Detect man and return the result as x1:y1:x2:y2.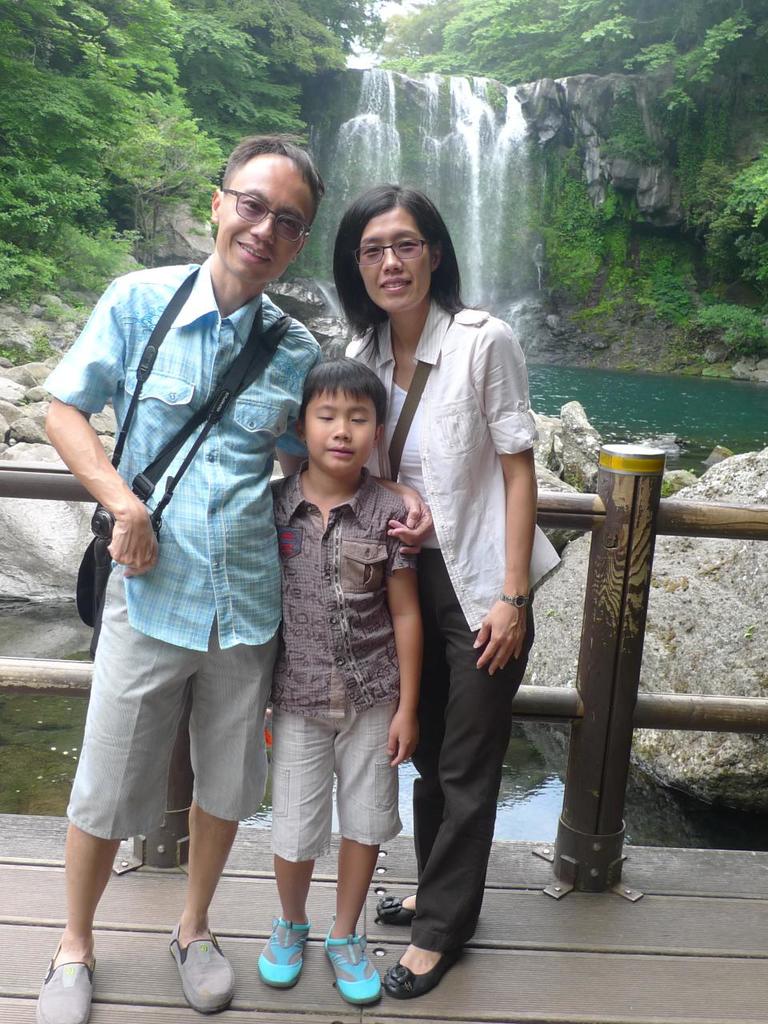
42:134:334:968.
